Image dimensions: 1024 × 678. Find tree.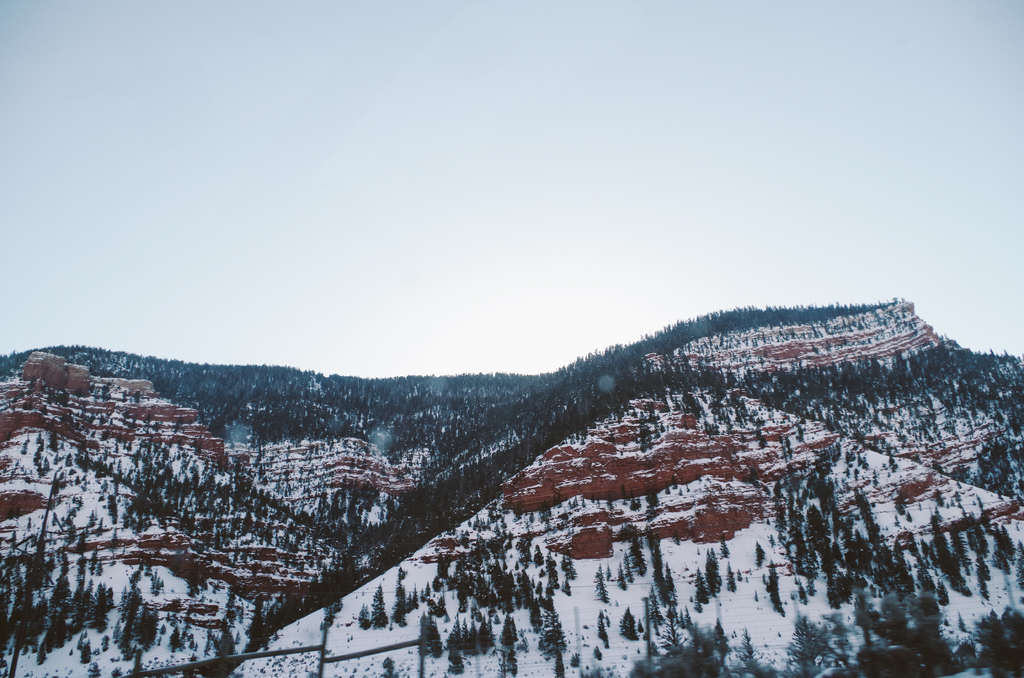
<bbox>621, 607, 637, 641</bbox>.
